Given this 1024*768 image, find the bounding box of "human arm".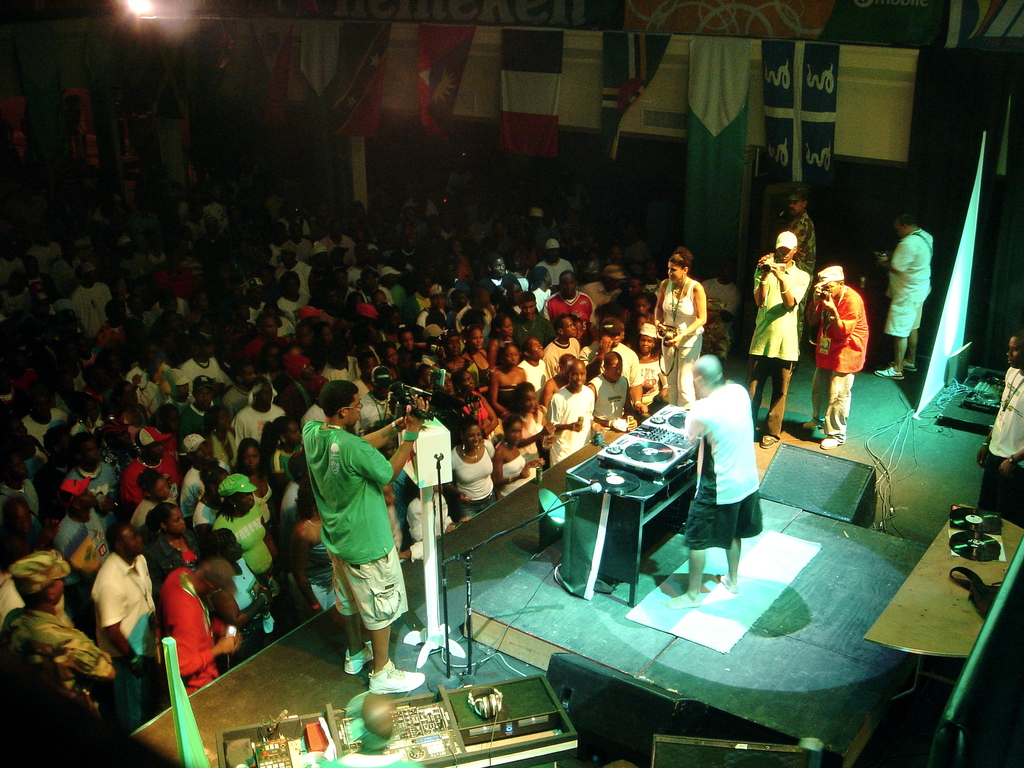
select_region(287, 524, 325, 614).
